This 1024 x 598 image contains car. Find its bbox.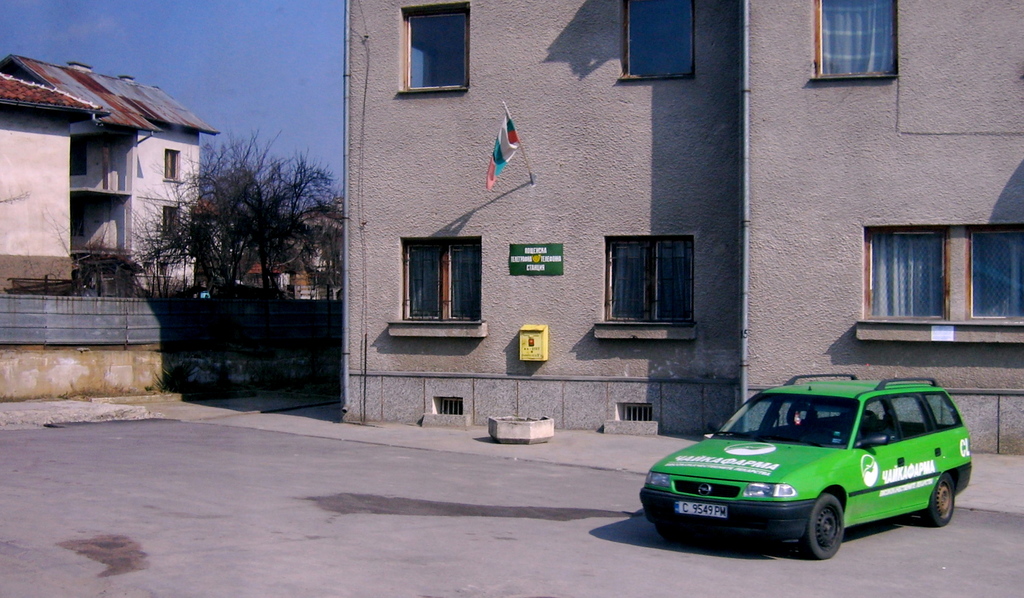
left=646, top=377, right=978, bottom=567.
